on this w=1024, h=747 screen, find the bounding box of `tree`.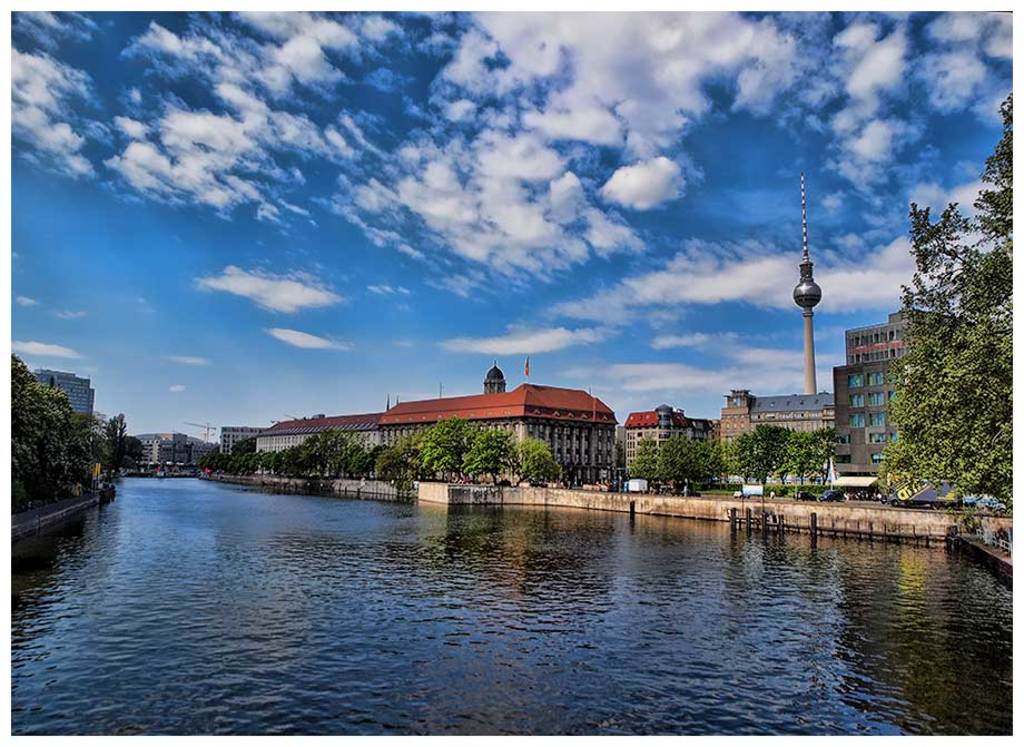
Bounding box: box=[719, 420, 792, 480].
